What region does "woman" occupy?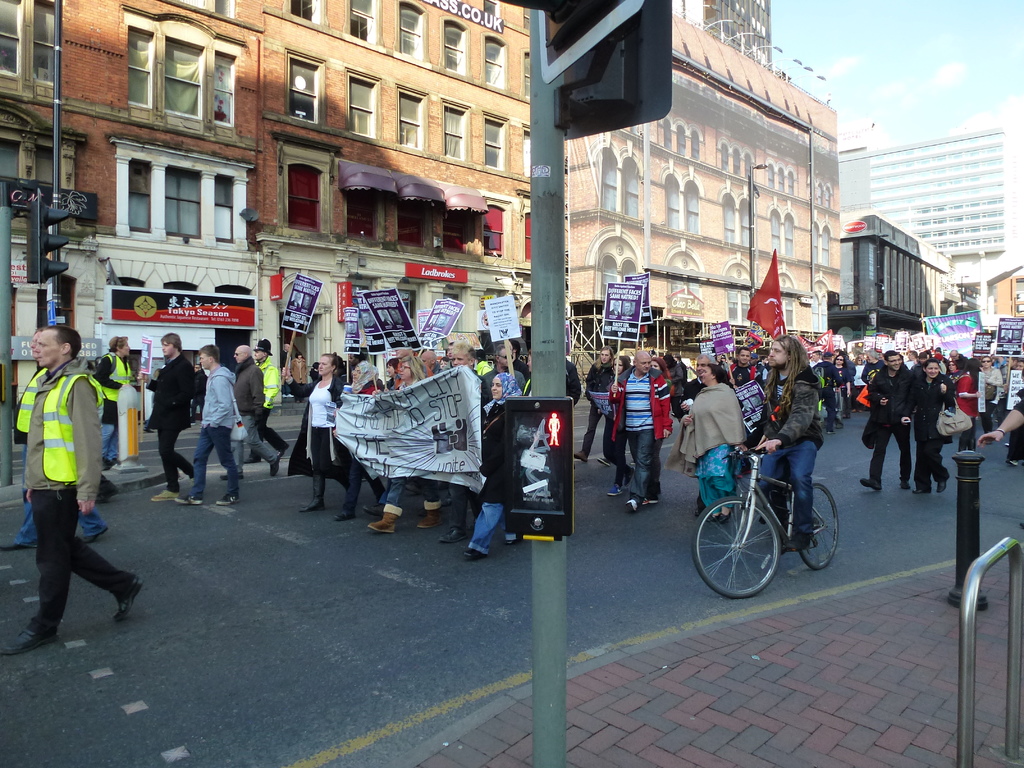
left=640, top=356, right=668, bottom=383.
